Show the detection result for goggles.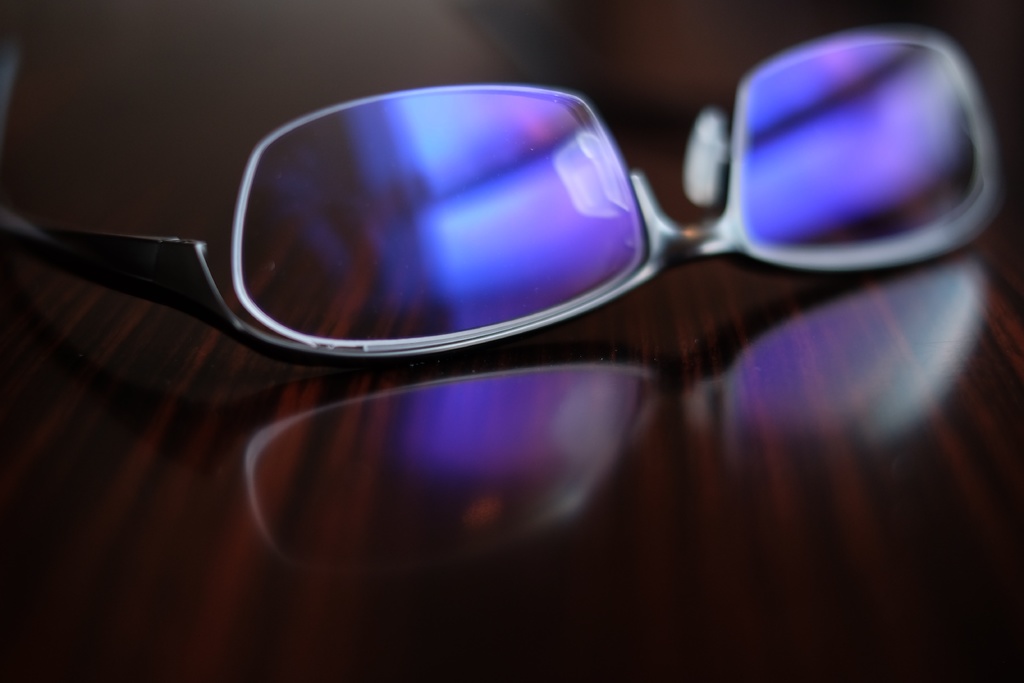
x1=137 y1=48 x2=976 y2=360.
